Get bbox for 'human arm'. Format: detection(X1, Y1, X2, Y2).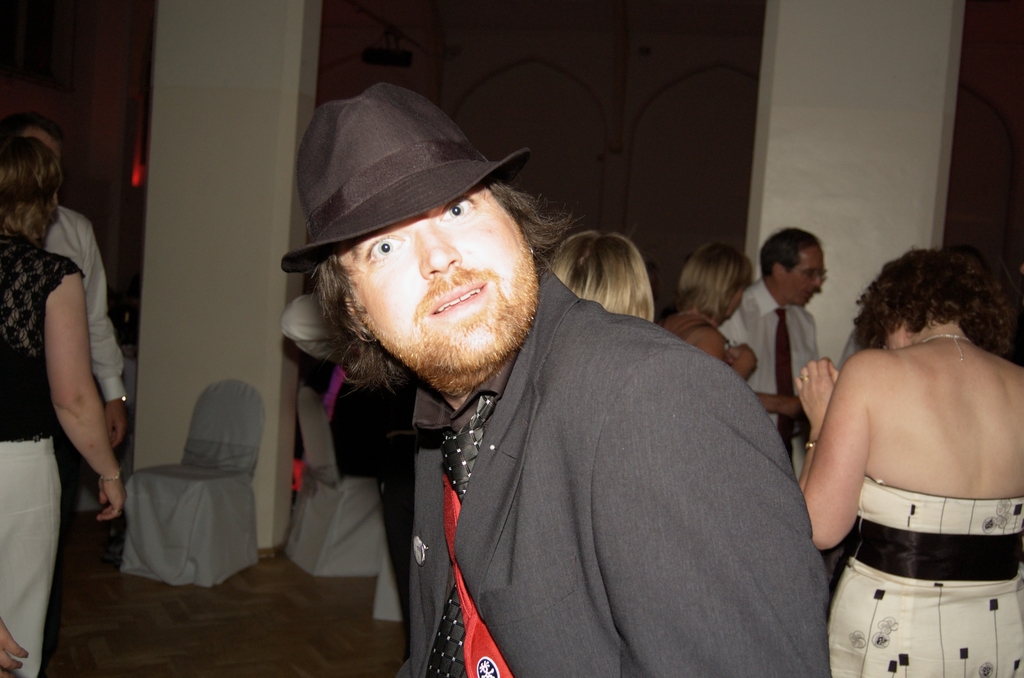
detection(269, 292, 348, 367).
